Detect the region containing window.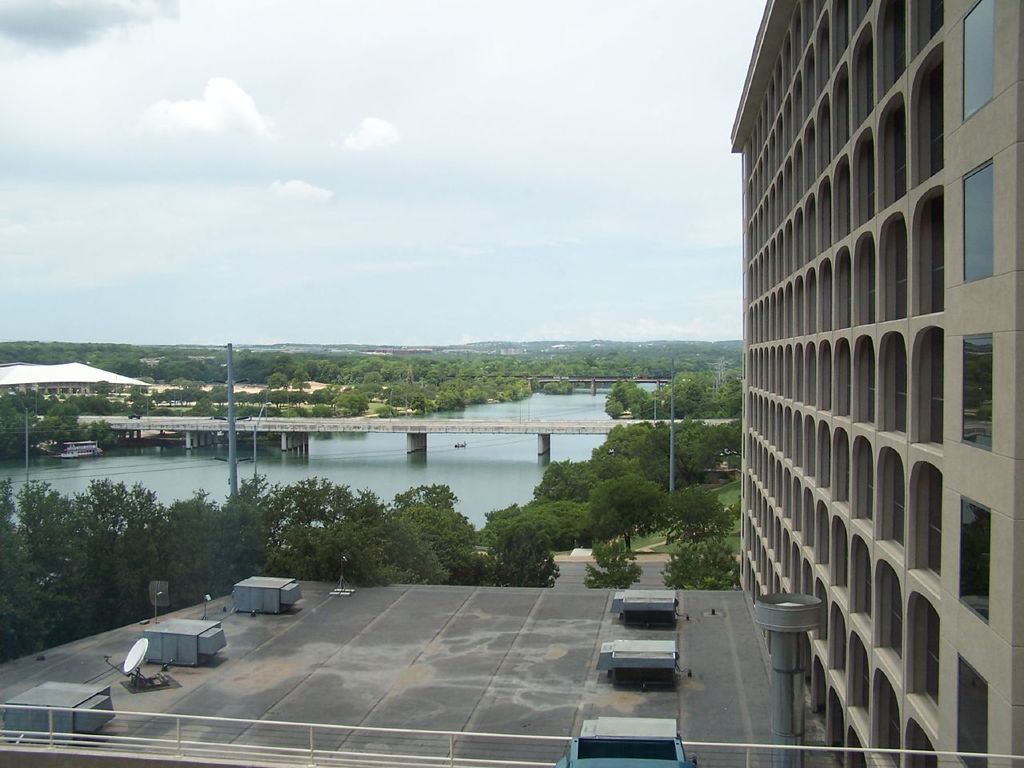
{"left": 959, "top": 0, "right": 998, "bottom": 122}.
